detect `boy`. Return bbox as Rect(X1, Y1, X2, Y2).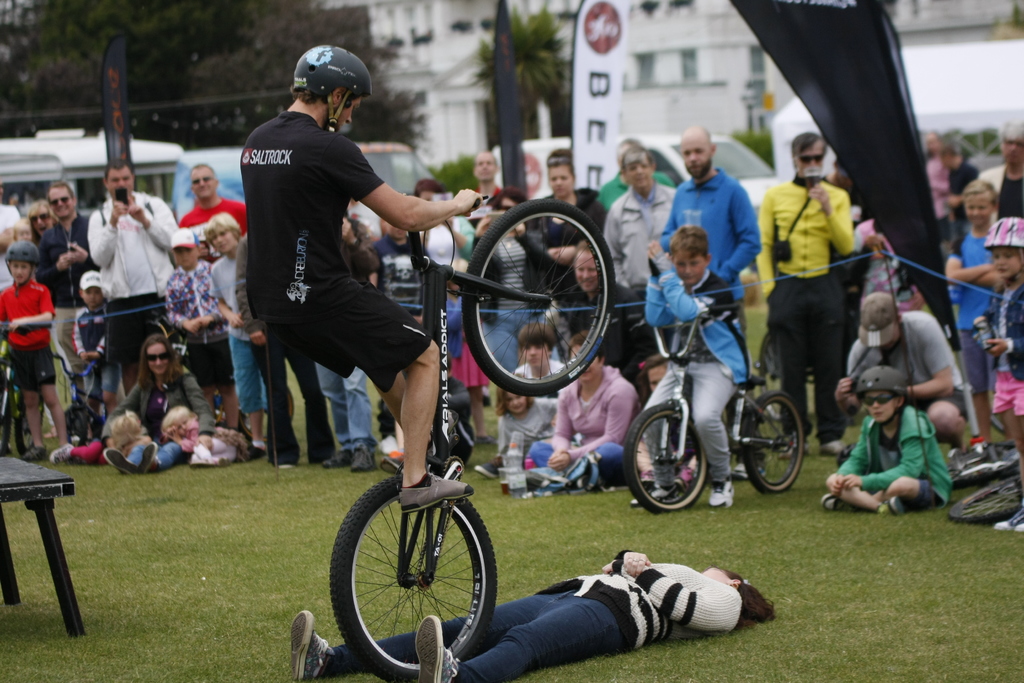
Rect(207, 212, 294, 450).
